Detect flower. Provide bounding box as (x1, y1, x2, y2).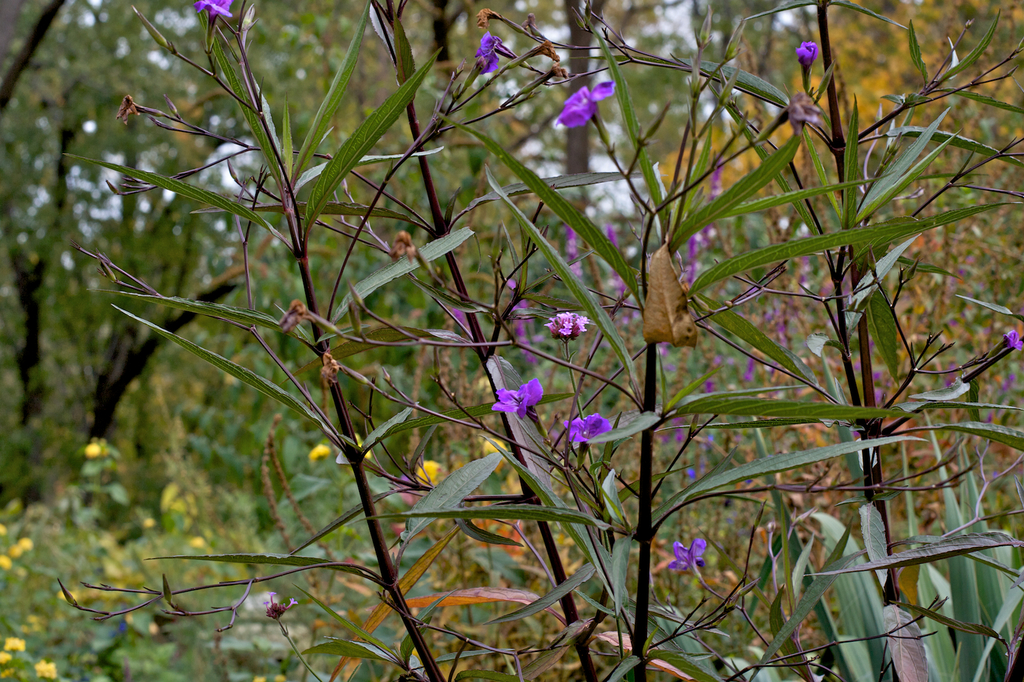
(492, 378, 546, 417).
